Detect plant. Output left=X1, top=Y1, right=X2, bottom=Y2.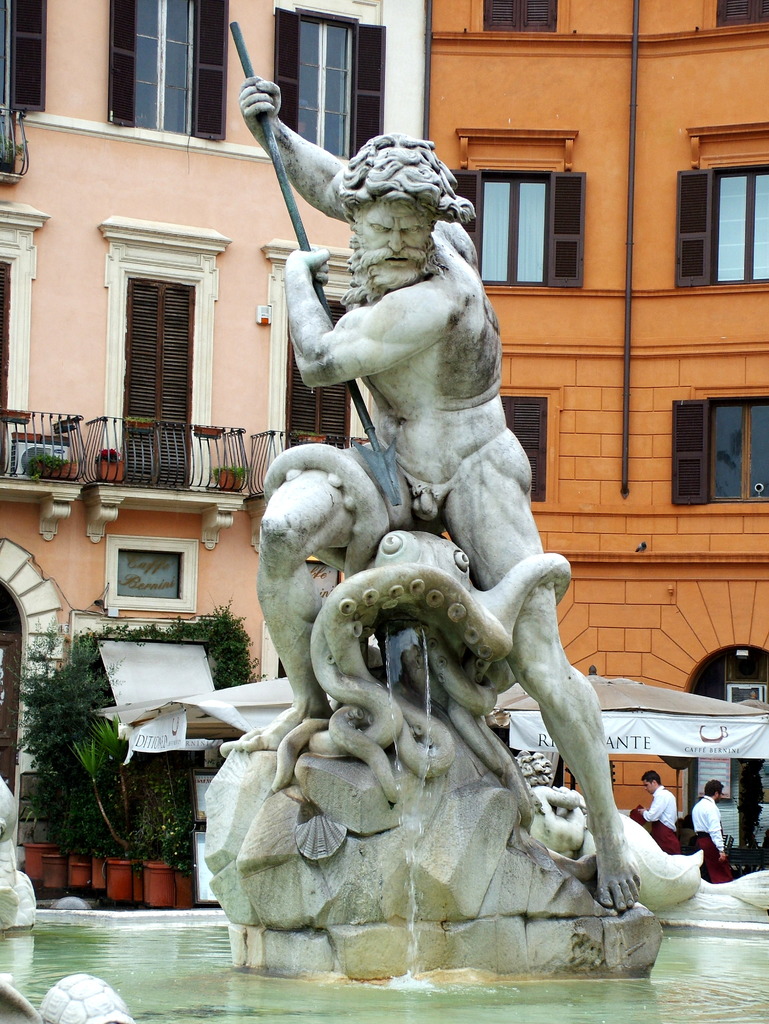
left=23, top=454, right=56, bottom=480.
